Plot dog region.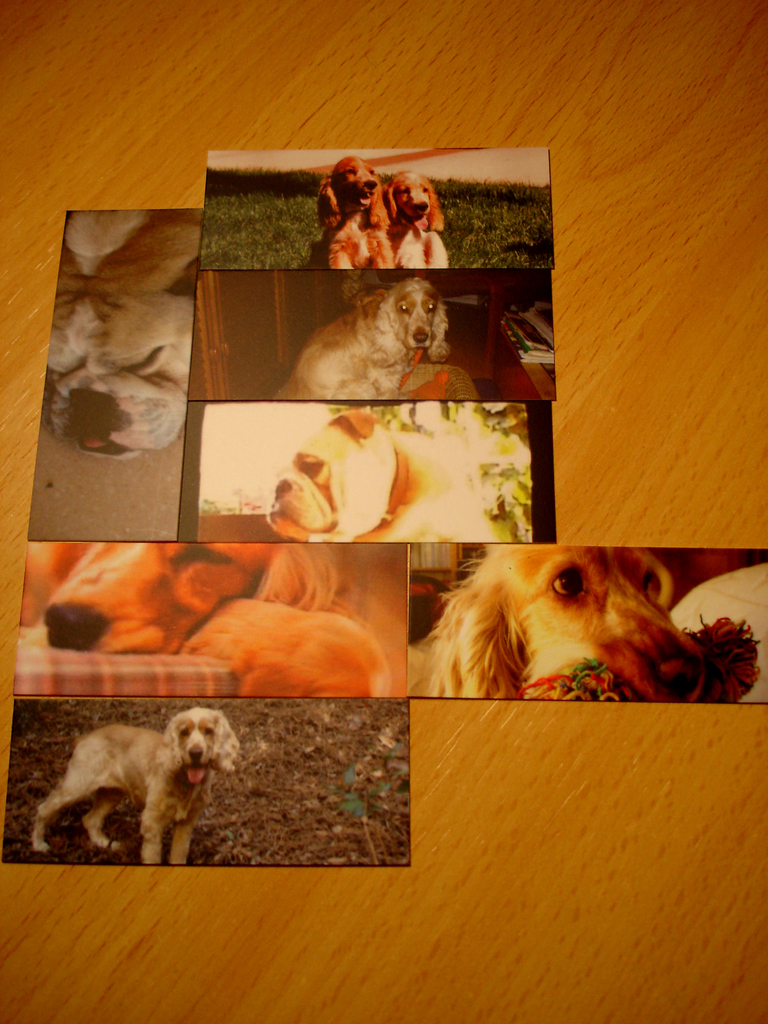
Plotted at crop(297, 275, 467, 399).
